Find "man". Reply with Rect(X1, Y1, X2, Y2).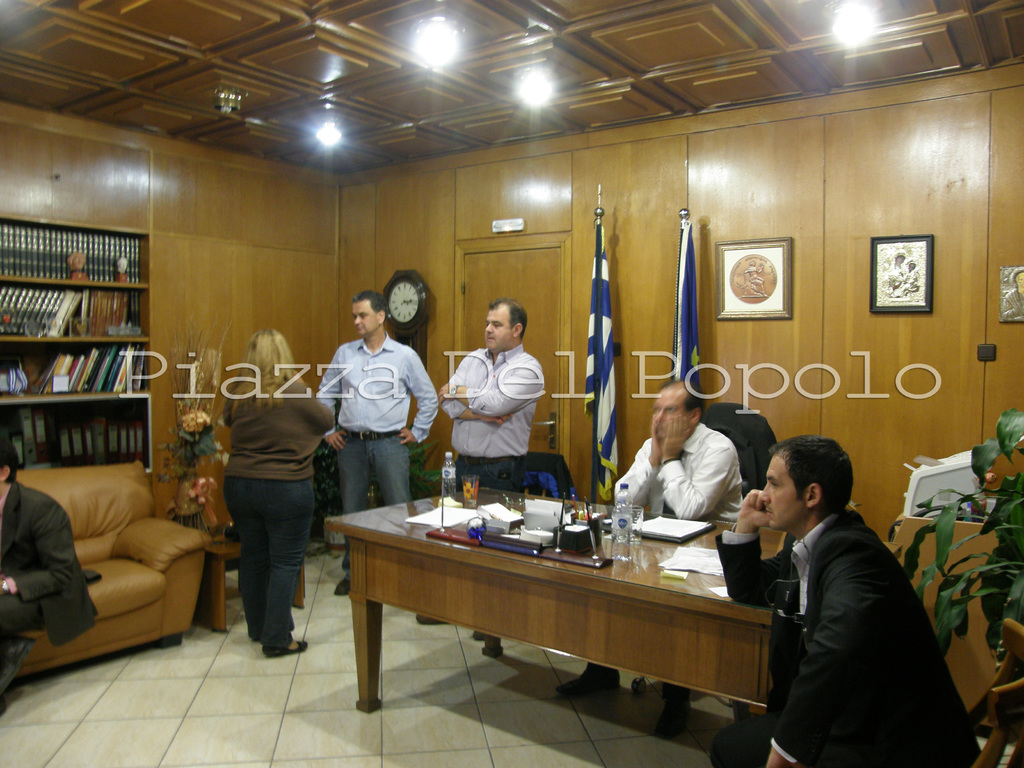
Rect(318, 289, 437, 595).
